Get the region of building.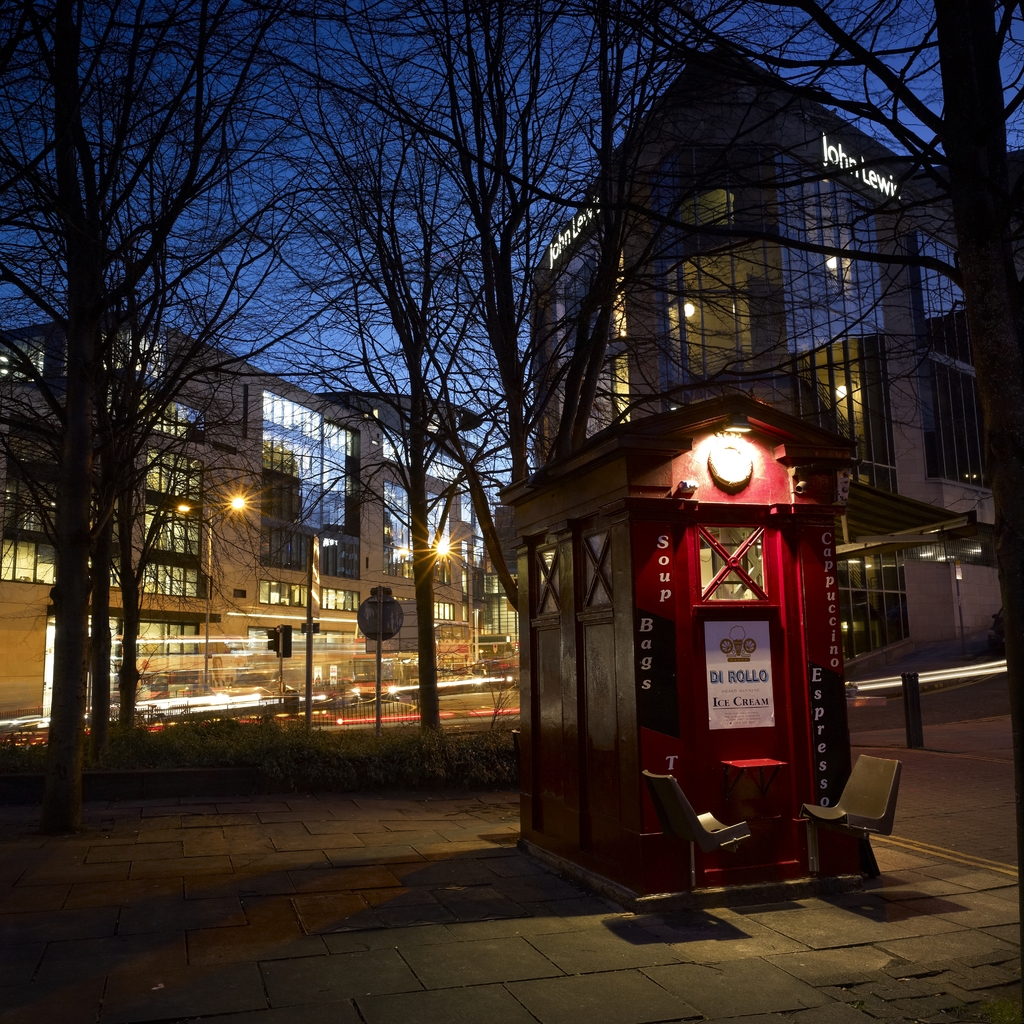
{"left": 0, "top": 319, "right": 516, "bottom": 710}.
